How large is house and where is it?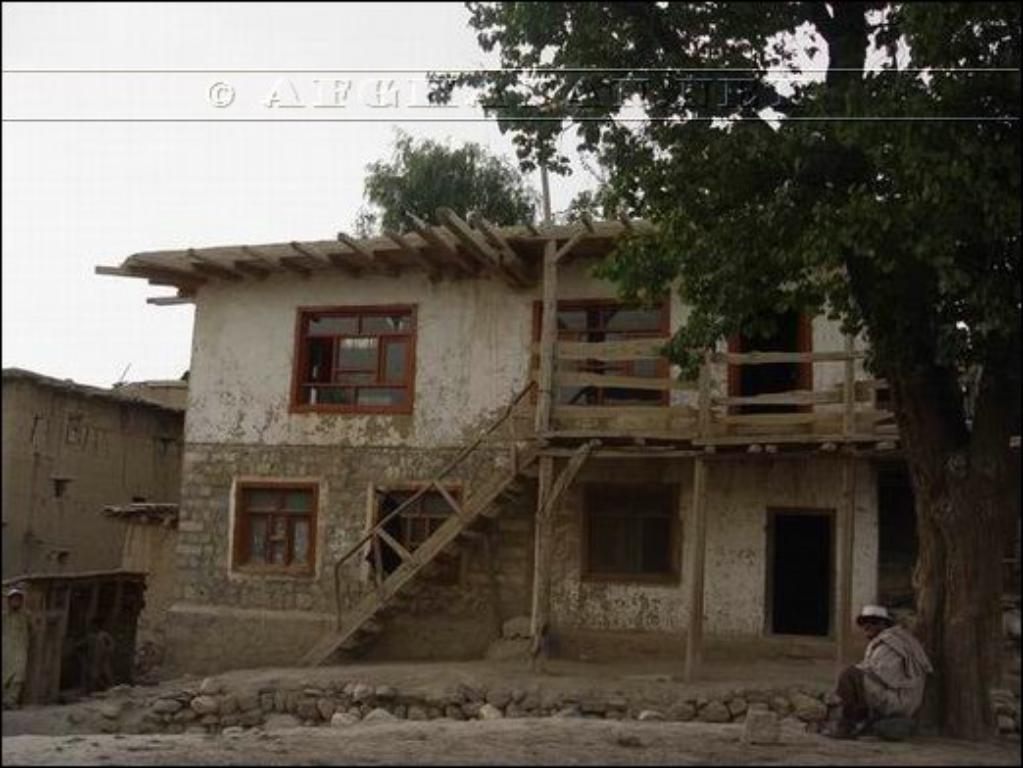
Bounding box: box(90, 210, 978, 713).
